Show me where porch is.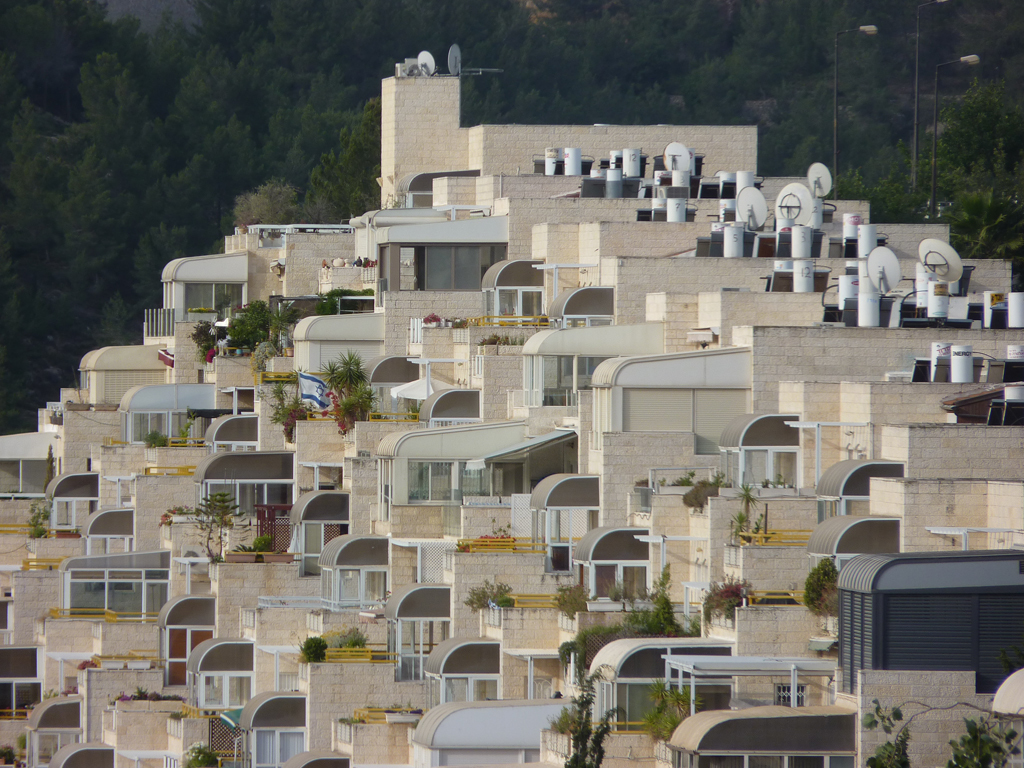
porch is at x1=117, y1=384, x2=214, y2=446.
